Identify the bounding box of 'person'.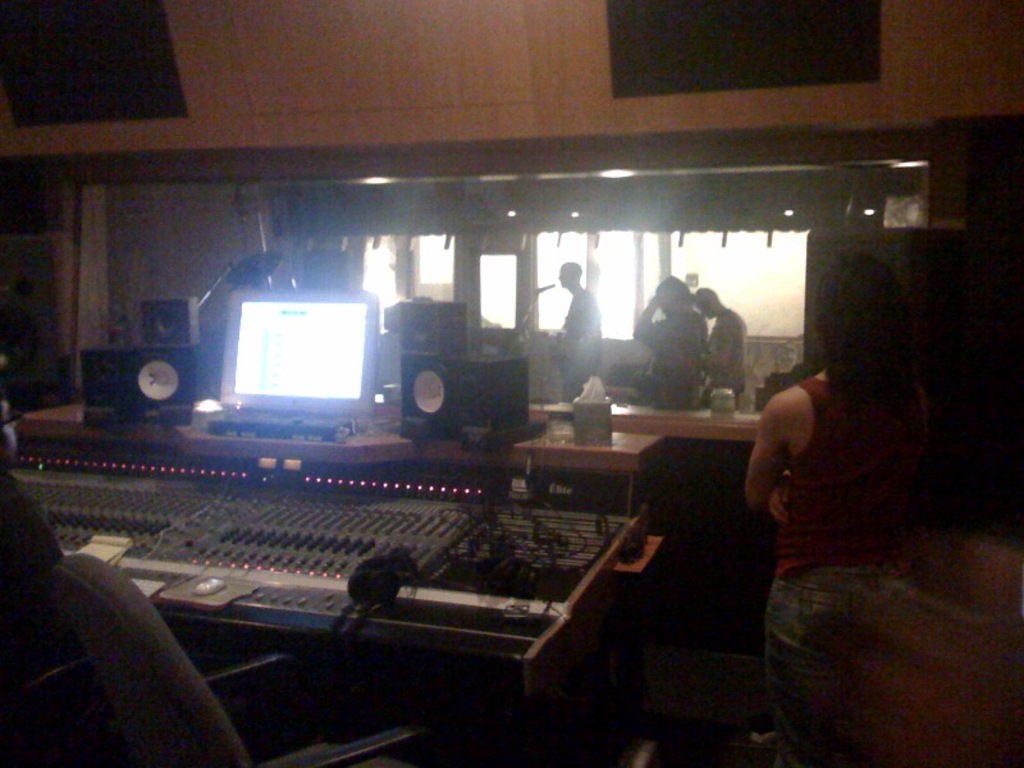
l=631, t=271, r=778, b=426.
